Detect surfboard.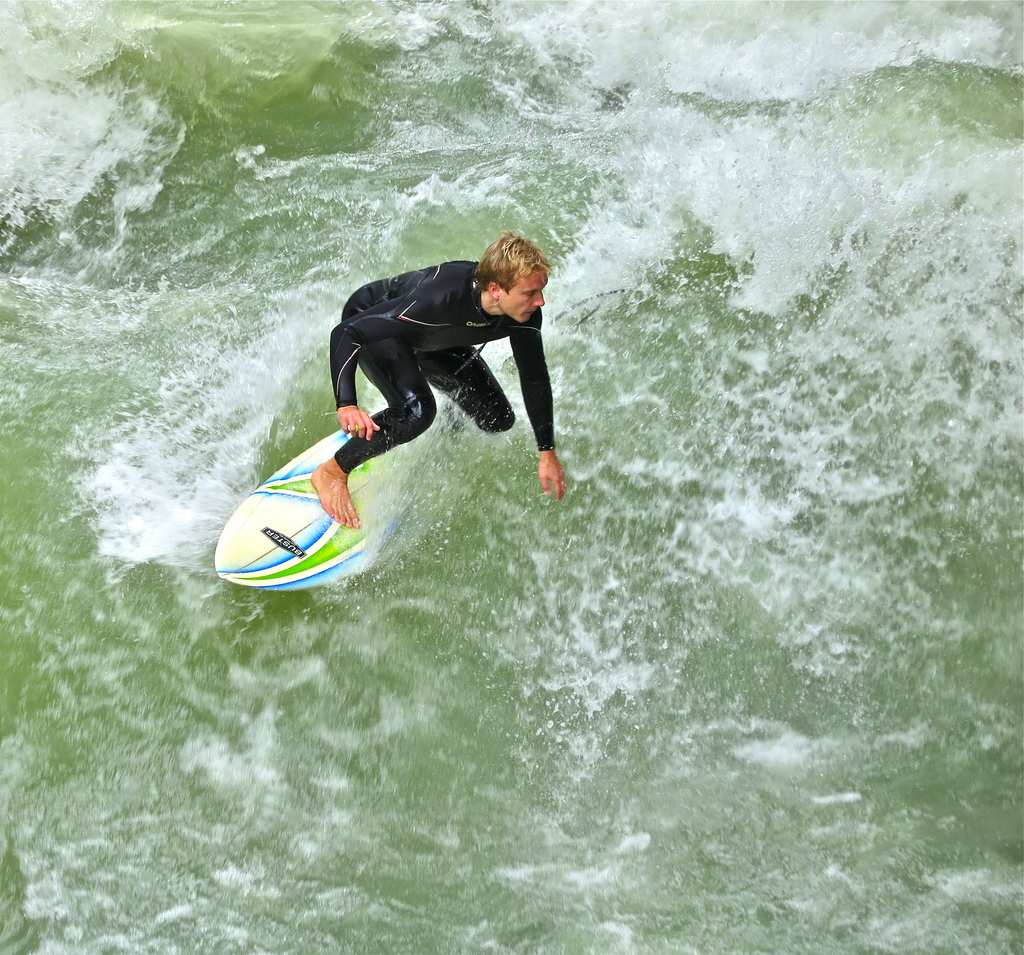
Detected at BBox(209, 268, 552, 595).
